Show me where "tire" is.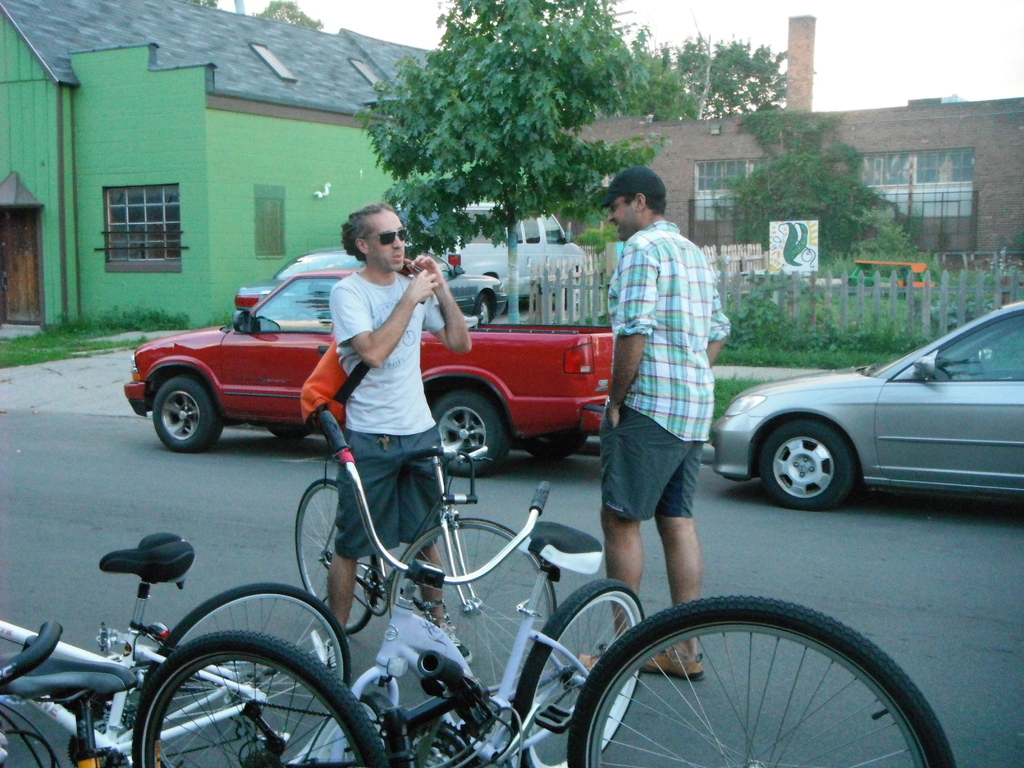
"tire" is at (left=525, top=426, right=586, bottom=459).
